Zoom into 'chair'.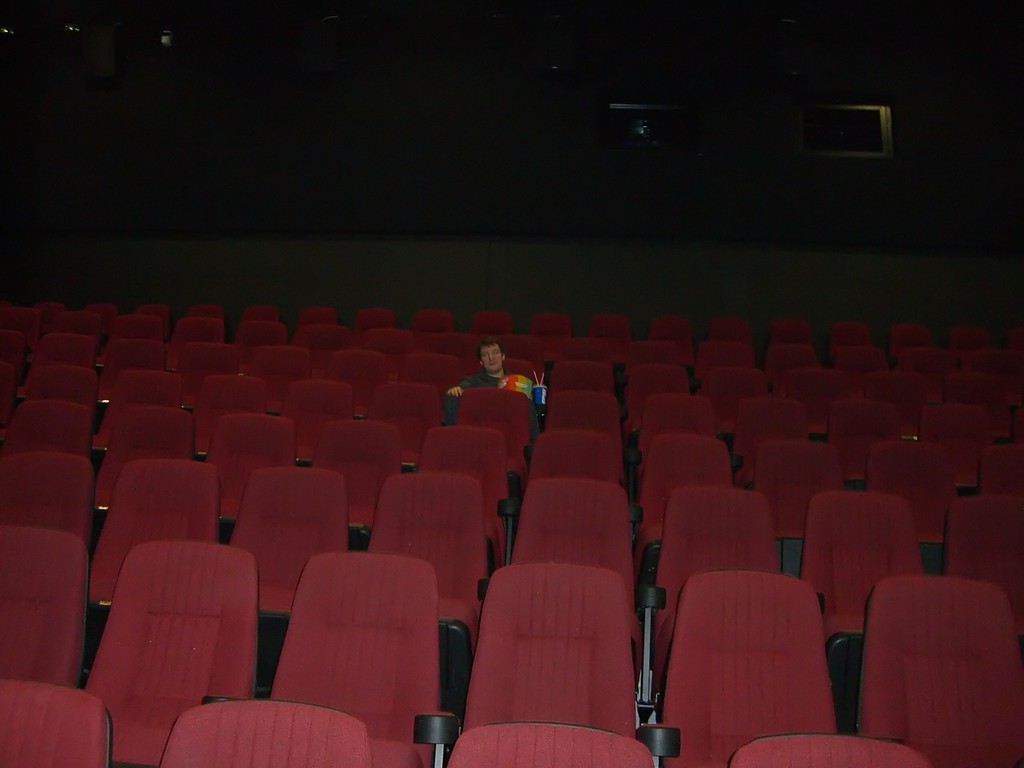
Zoom target: BBox(973, 440, 1023, 531).
